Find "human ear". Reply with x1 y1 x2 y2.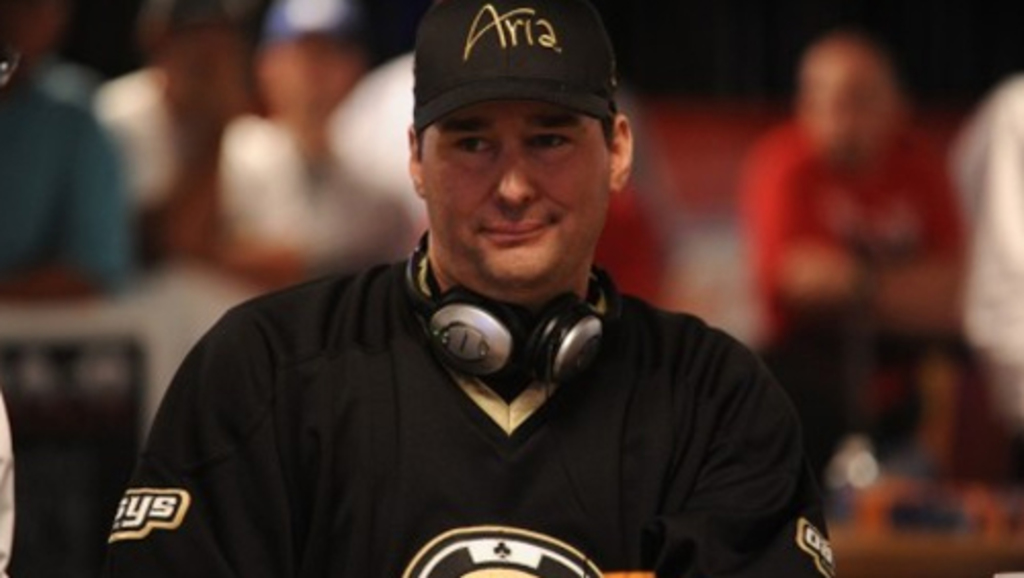
606 115 633 191.
